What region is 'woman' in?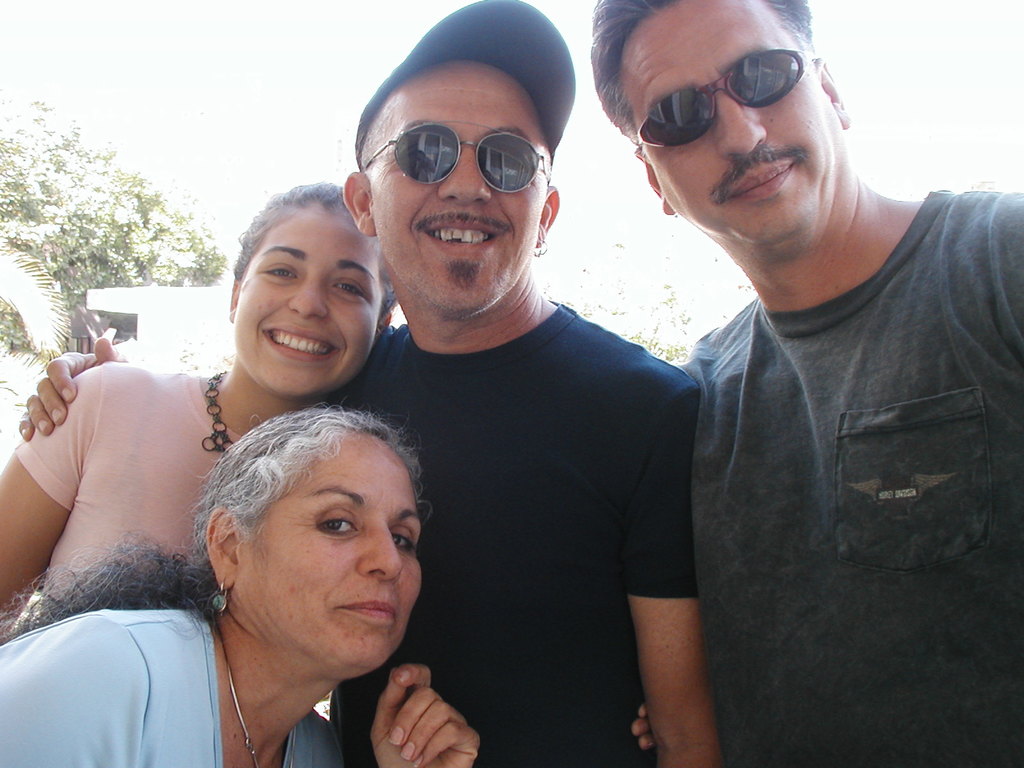
l=0, t=406, r=479, b=767.
